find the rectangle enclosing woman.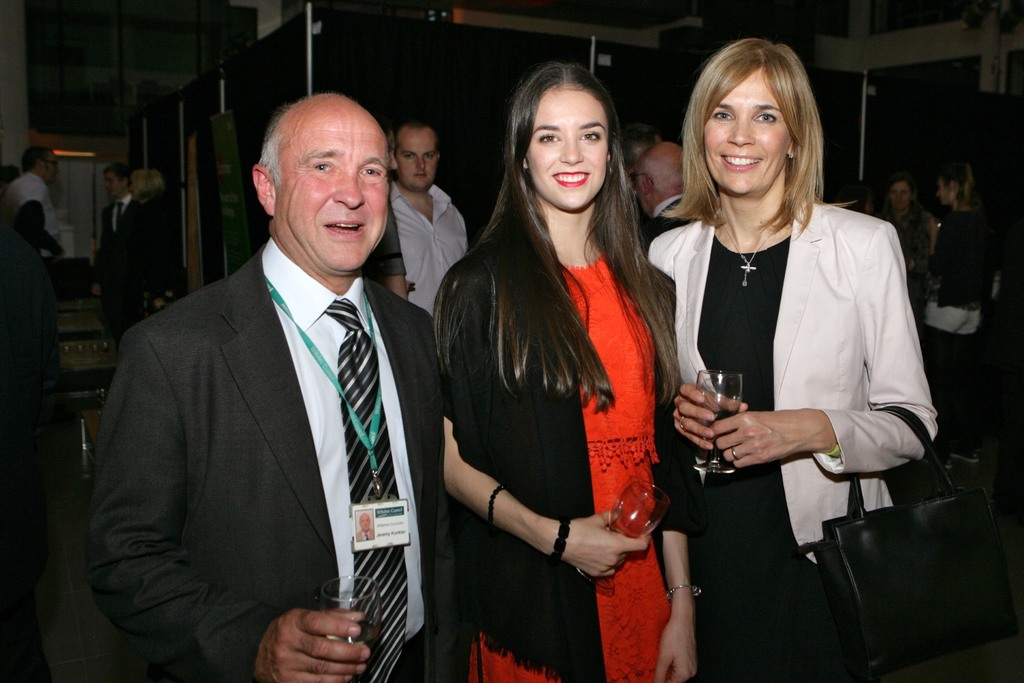
883:180:938:345.
